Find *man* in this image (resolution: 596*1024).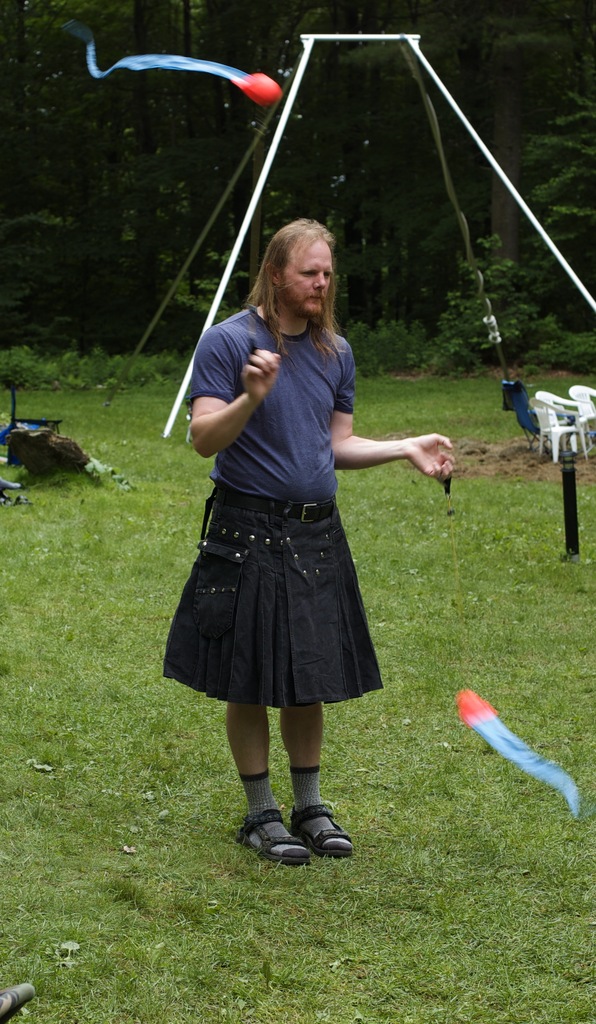
select_region(165, 179, 431, 813).
